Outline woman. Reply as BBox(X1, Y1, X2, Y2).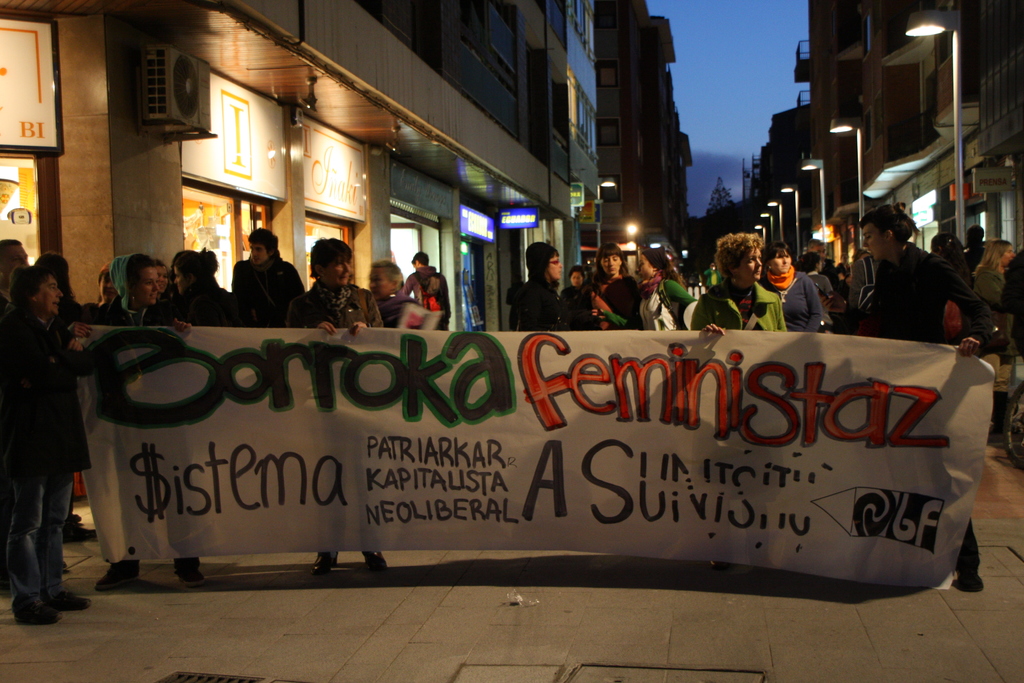
BBox(157, 261, 172, 304).
